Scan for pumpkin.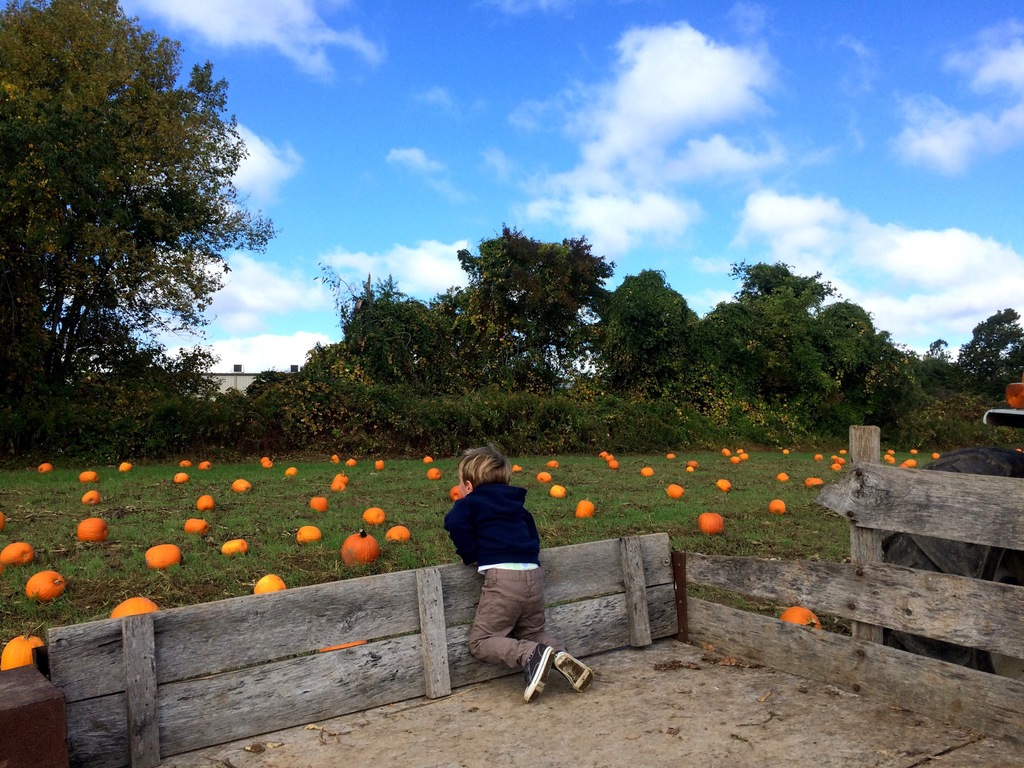
Scan result: left=78, top=516, right=108, bottom=541.
